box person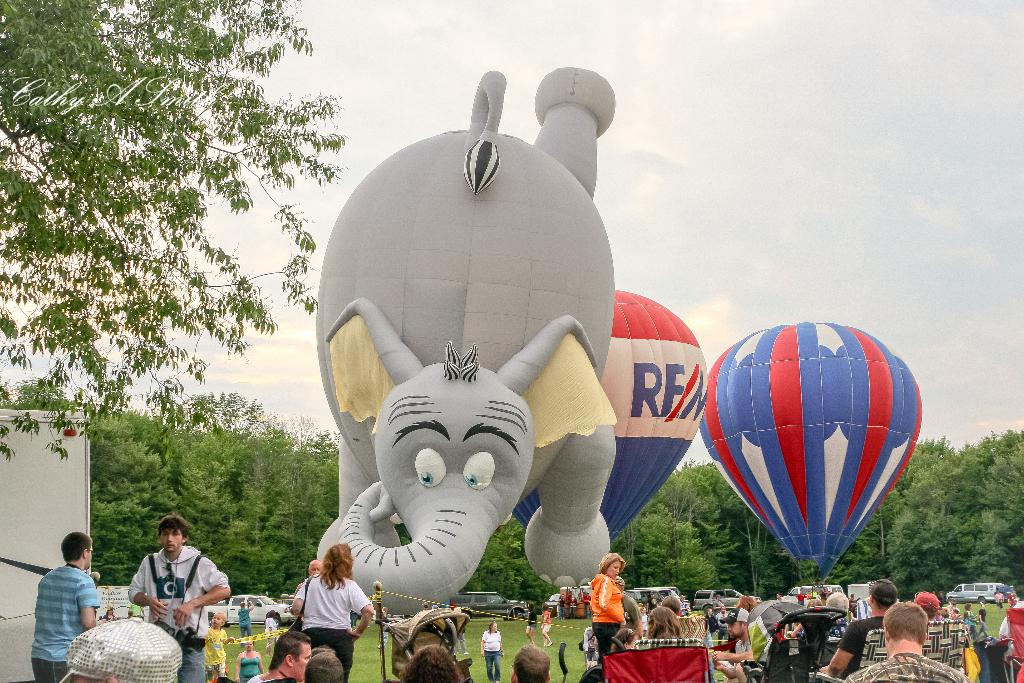
(x1=844, y1=603, x2=971, y2=682)
